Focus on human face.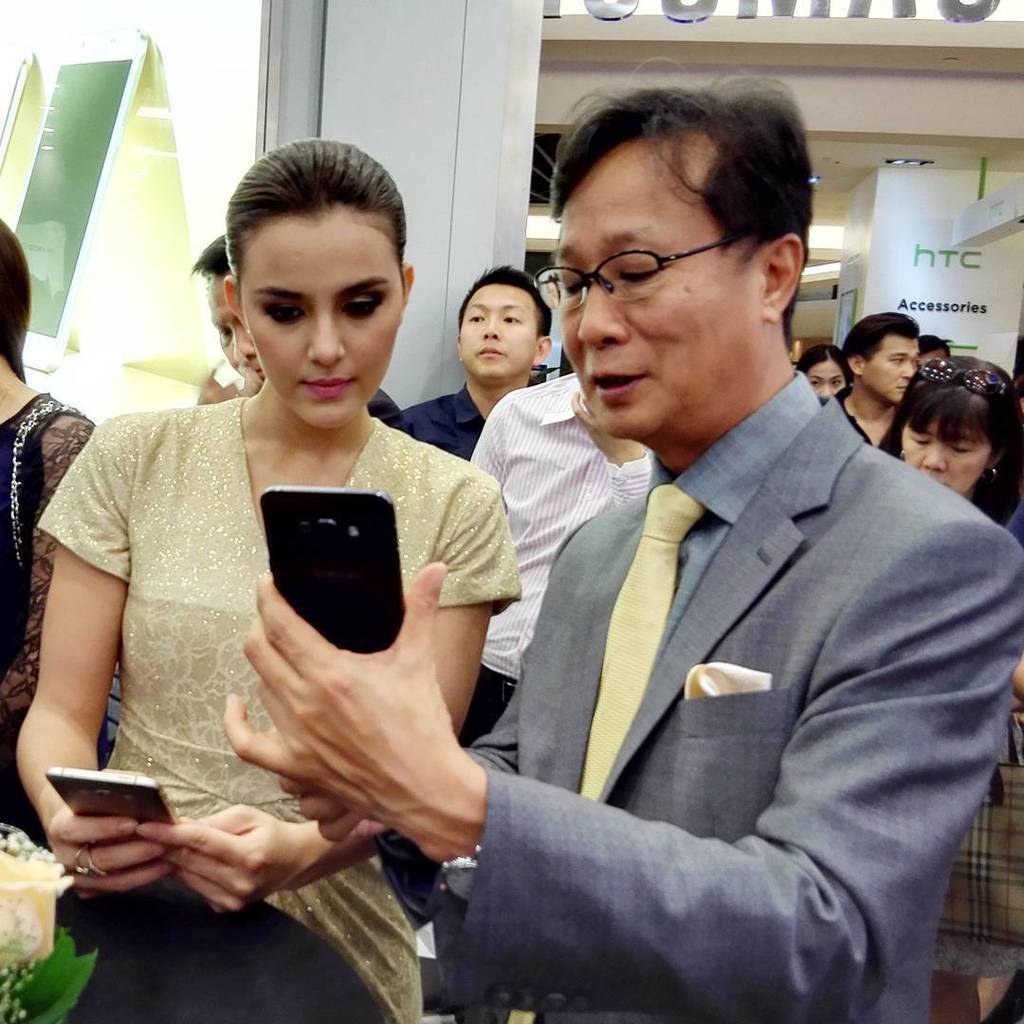
Focused at [left=904, top=419, right=990, bottom=494].
